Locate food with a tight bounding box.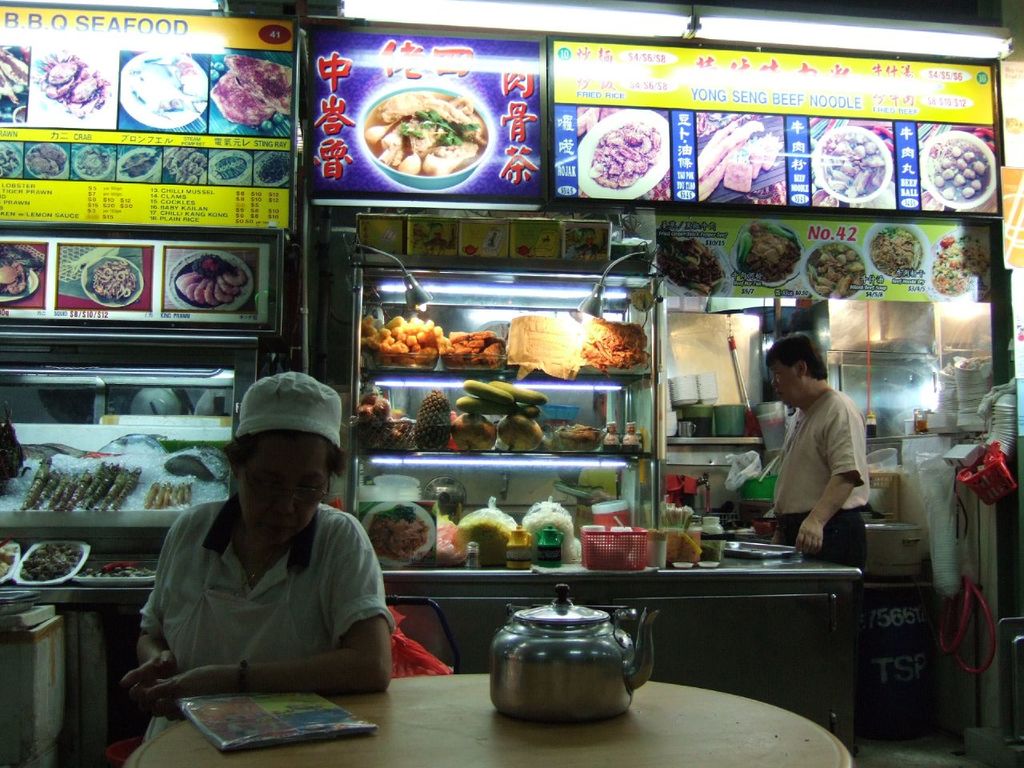
0:242:38:292.
